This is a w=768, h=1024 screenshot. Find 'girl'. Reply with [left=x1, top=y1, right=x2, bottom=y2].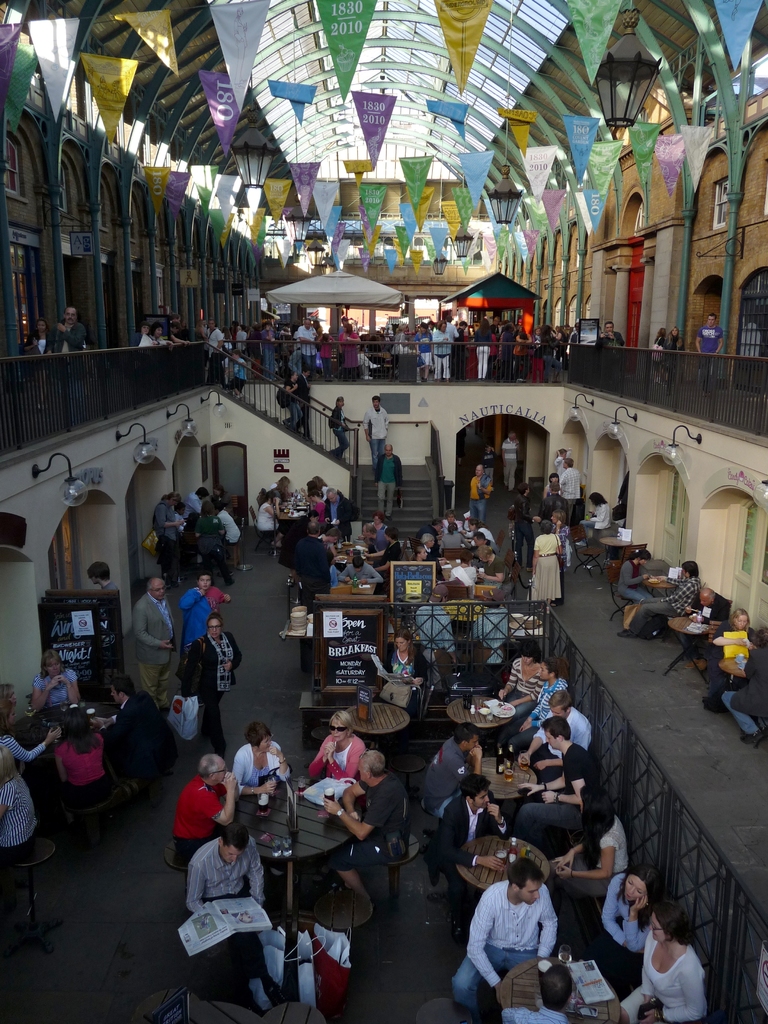
[left=179, top=753, right=240, bottom=851].
